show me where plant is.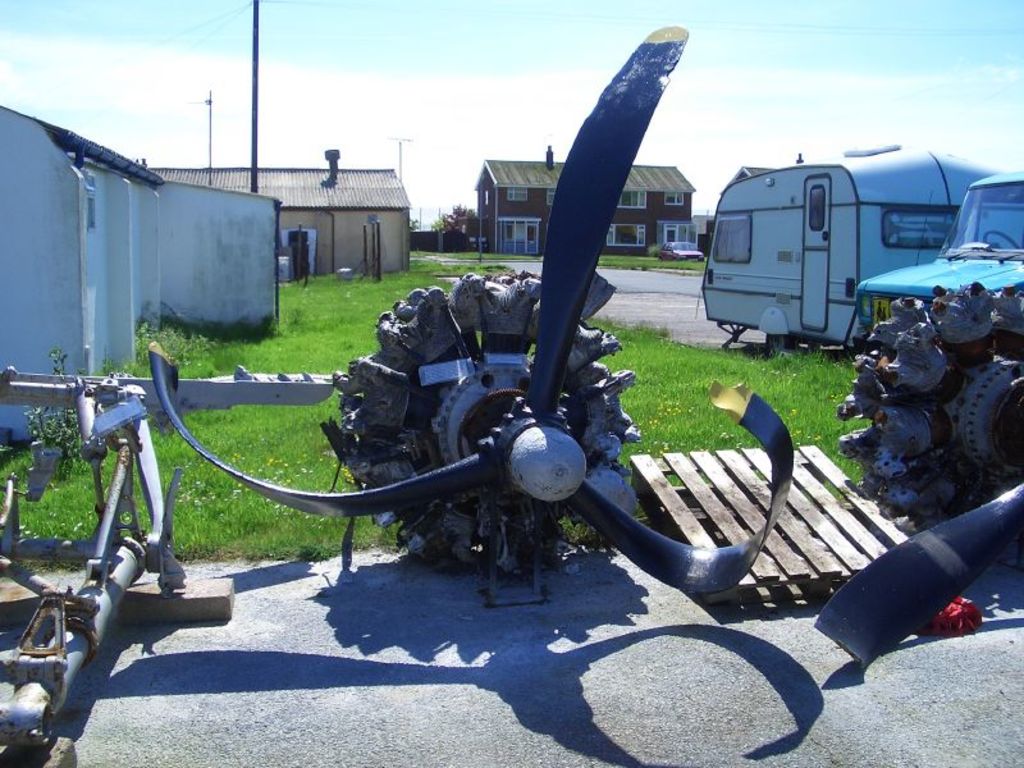
plant is at select_region(471, 326, 484, 351).
